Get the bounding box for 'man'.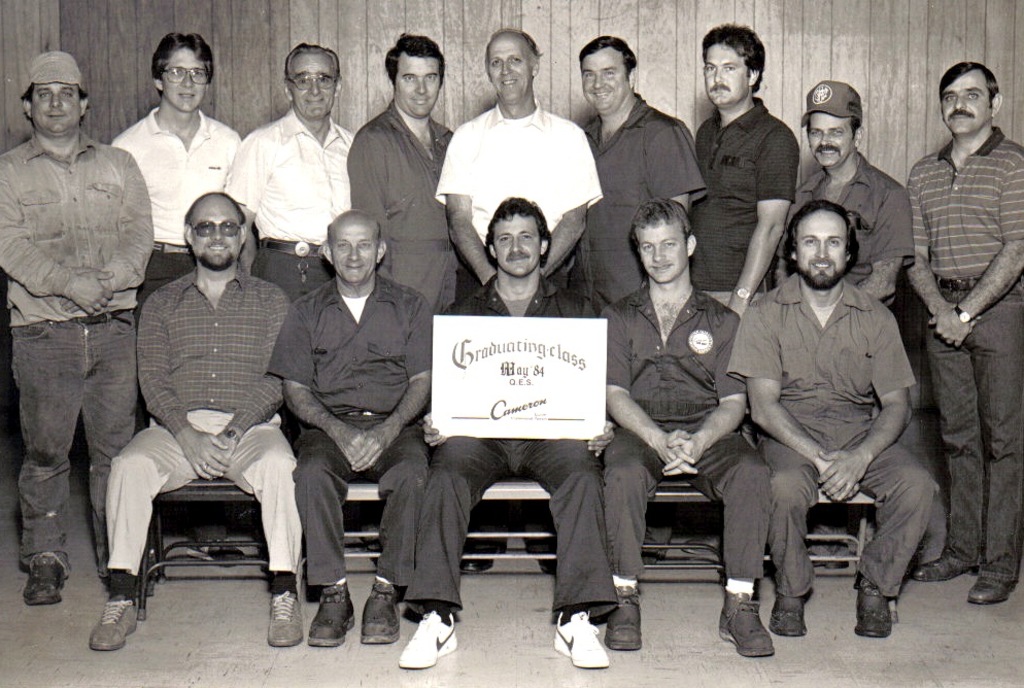
box=[231, 45, 356, 305].
